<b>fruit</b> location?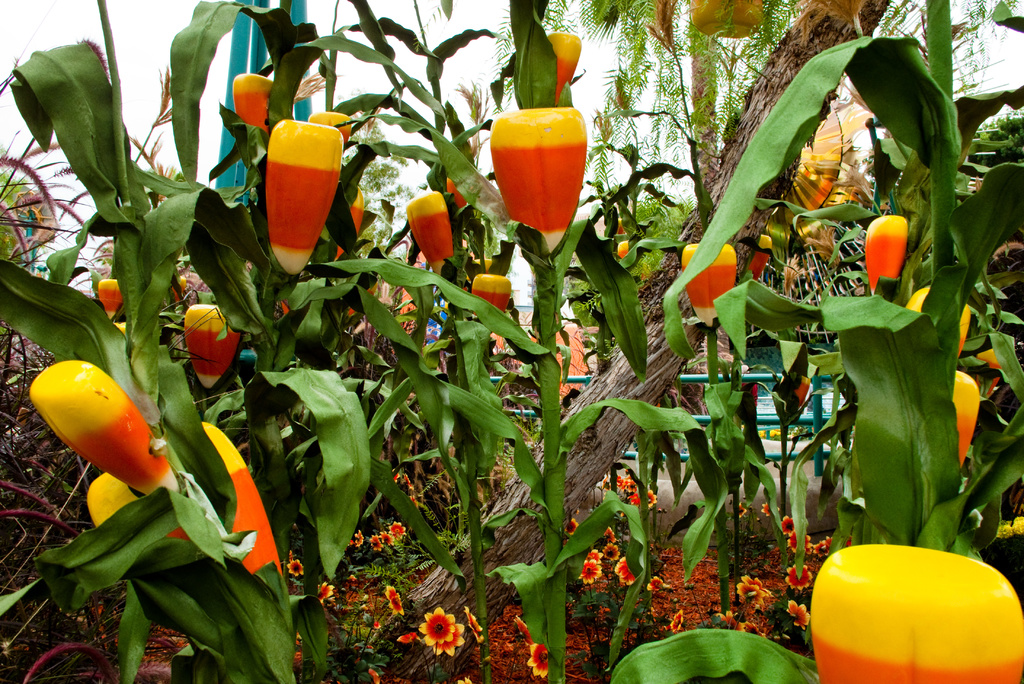
408:184:453:271
